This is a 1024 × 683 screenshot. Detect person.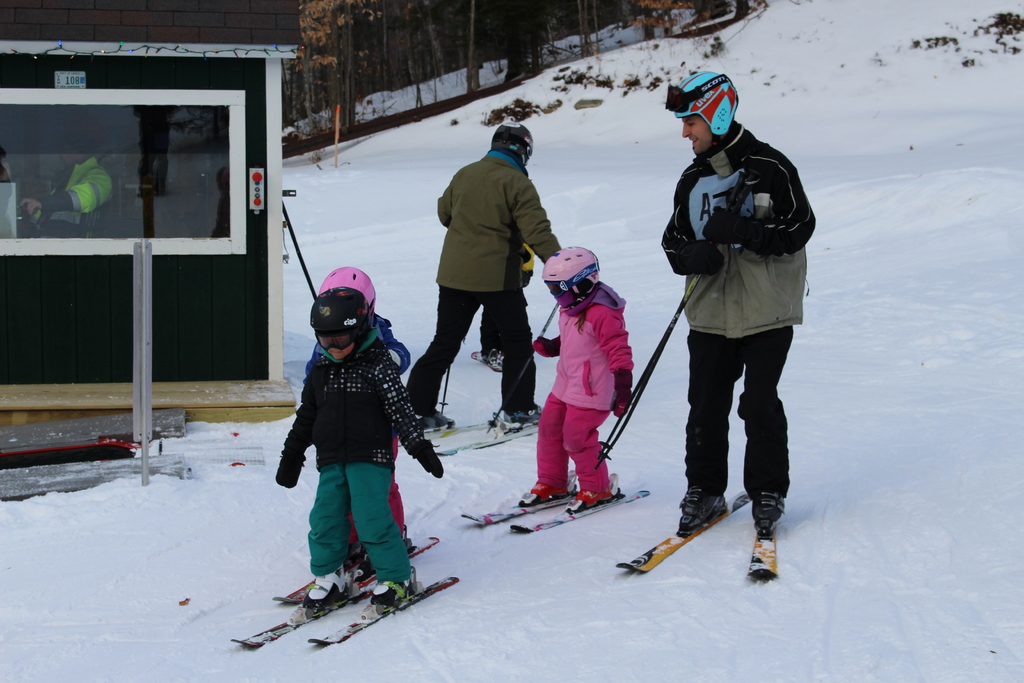
[left=657, top=65, right=815, bottom=534].
